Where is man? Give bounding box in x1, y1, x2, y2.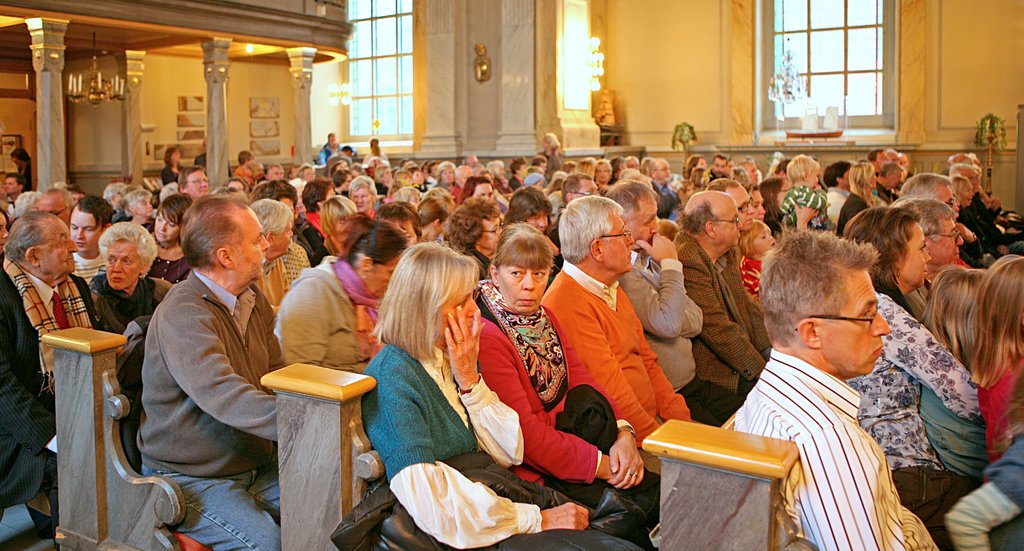
819, 158, 860, 223.
